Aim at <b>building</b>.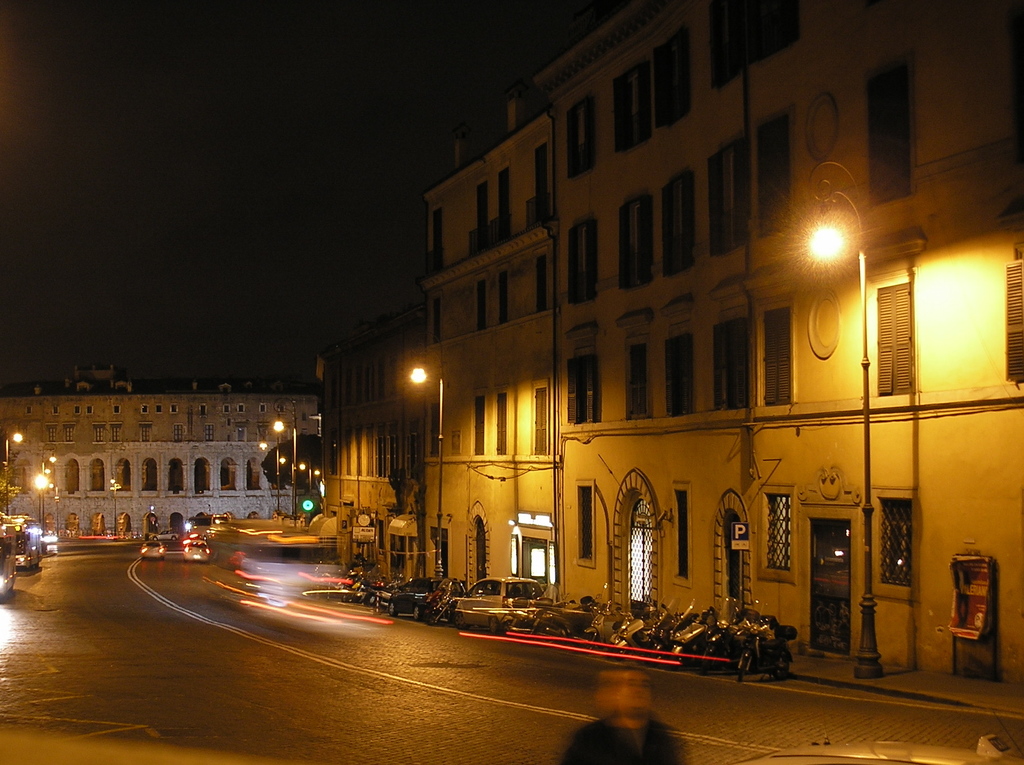
Aimed at [561,0,1023,689].
